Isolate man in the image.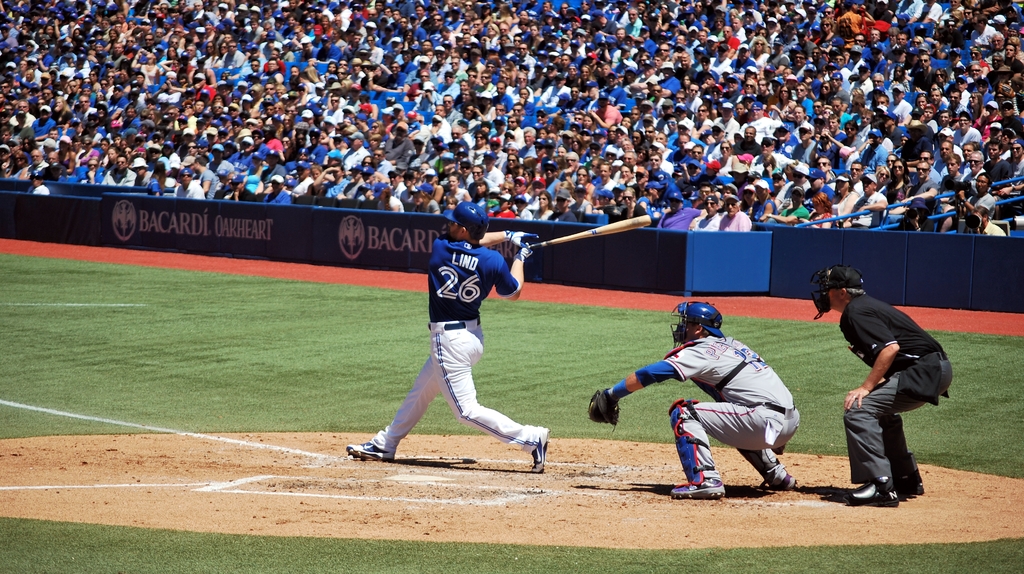
Isolated region: (941, 155, 967, 192).
